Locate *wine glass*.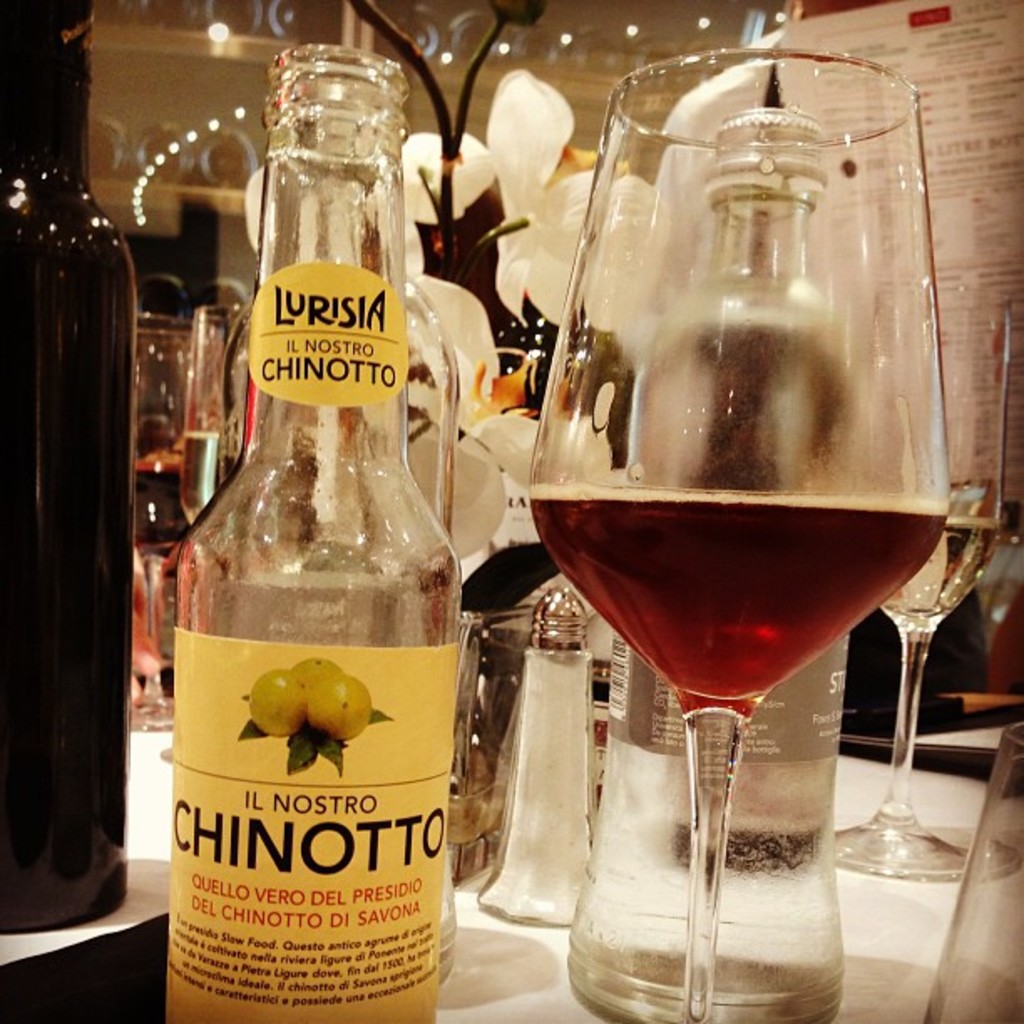
Bounding box: 919, 718, 1022, 1022.
